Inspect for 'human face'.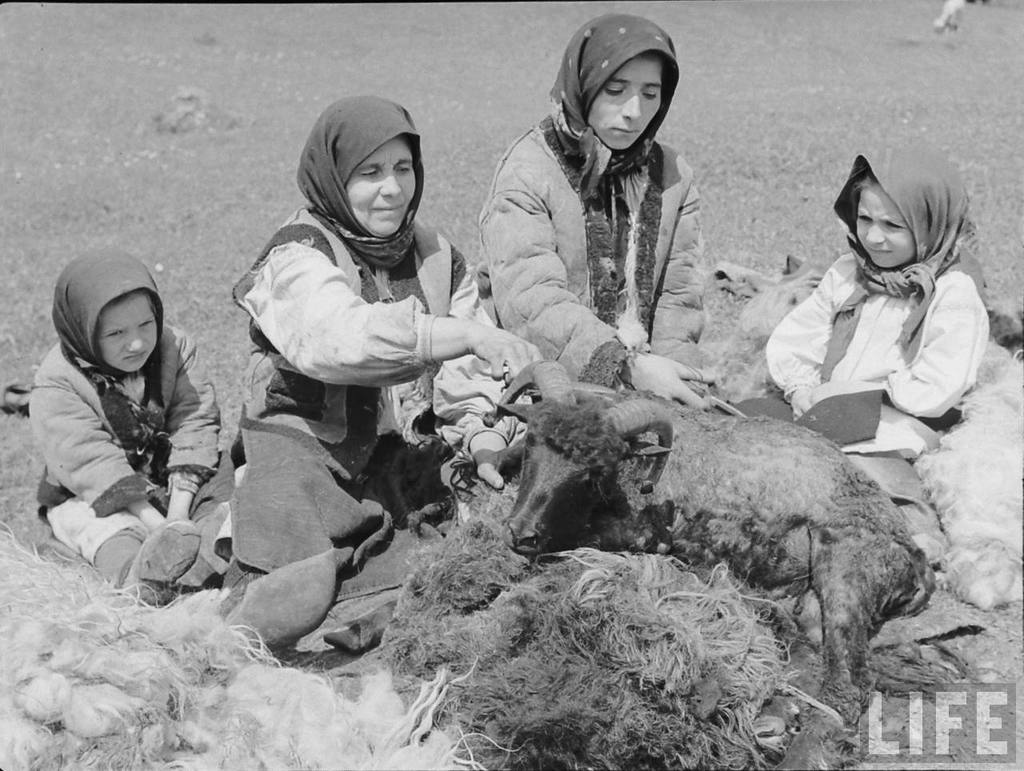
Inspection: locate(94, 299, 154, 369).
